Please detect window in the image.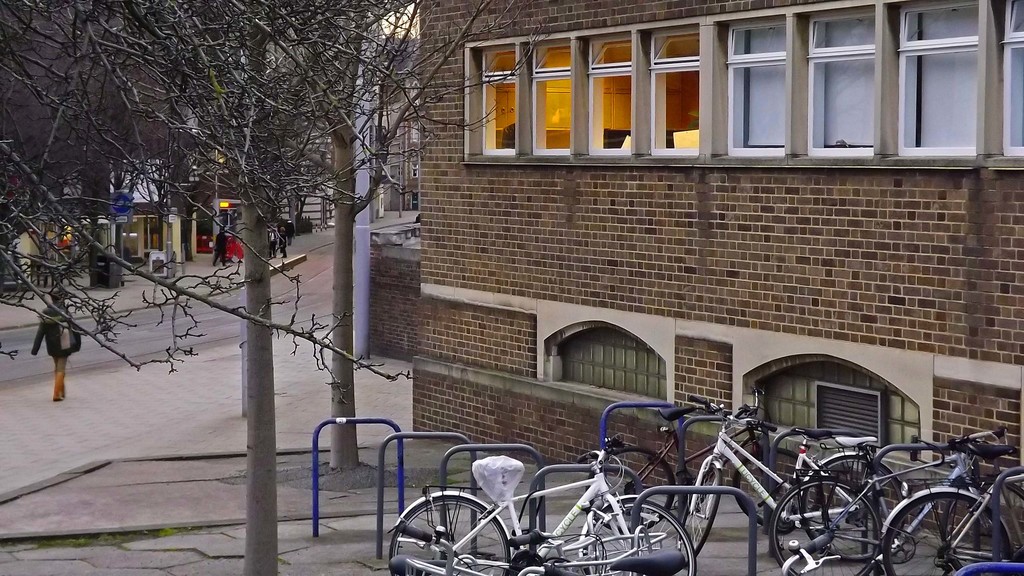
532,298,671,408.
